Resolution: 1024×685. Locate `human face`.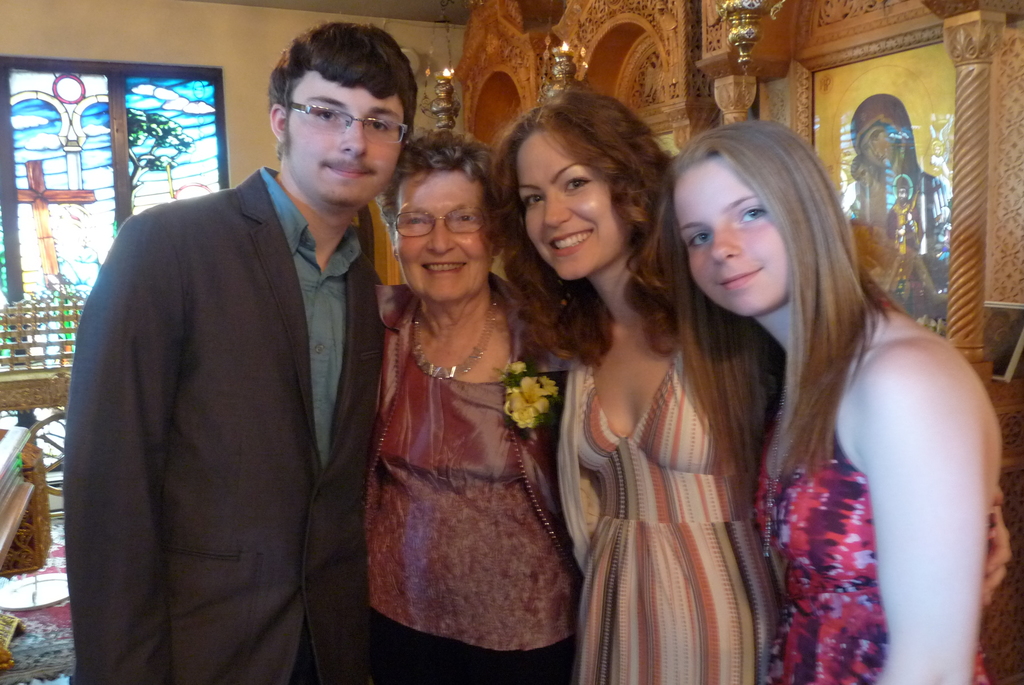
crop(394, 170, 498, 300).
